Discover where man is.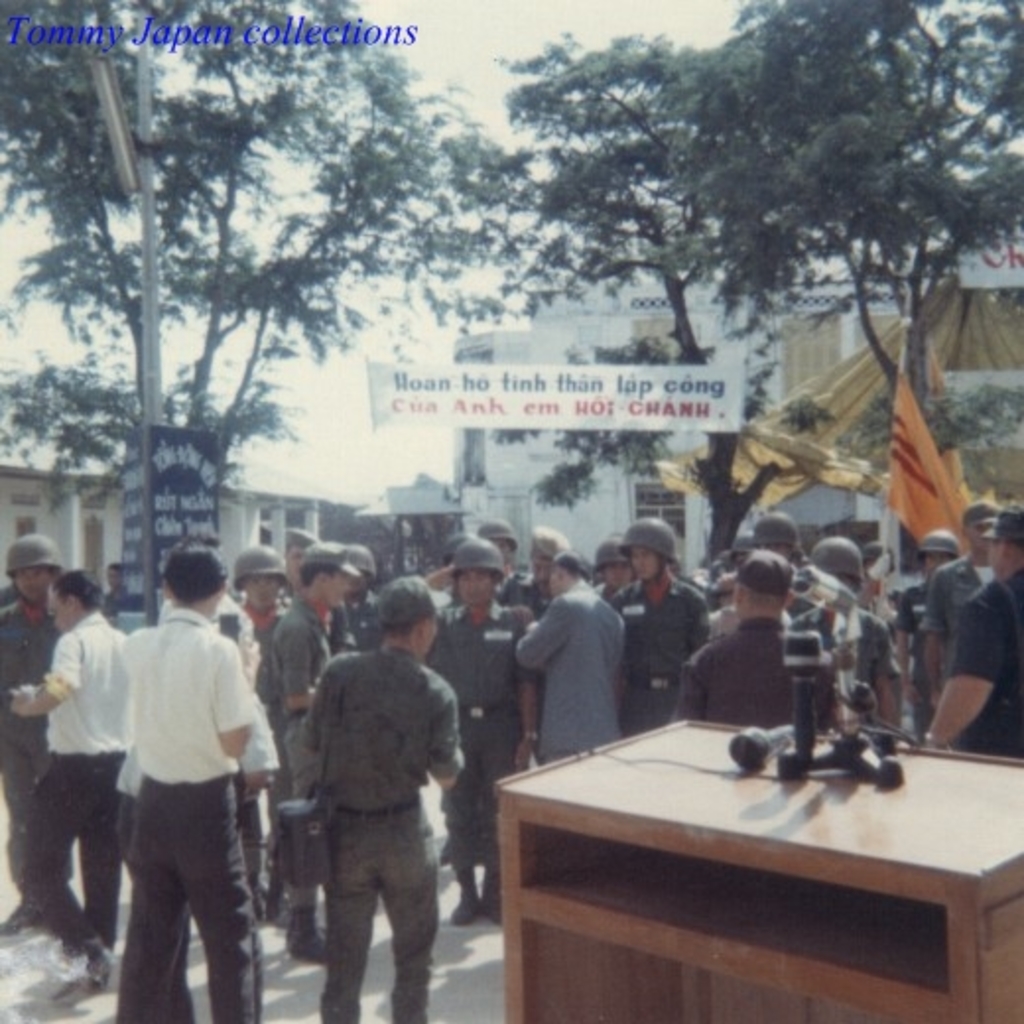
Discovered at [0,540,69,939].
